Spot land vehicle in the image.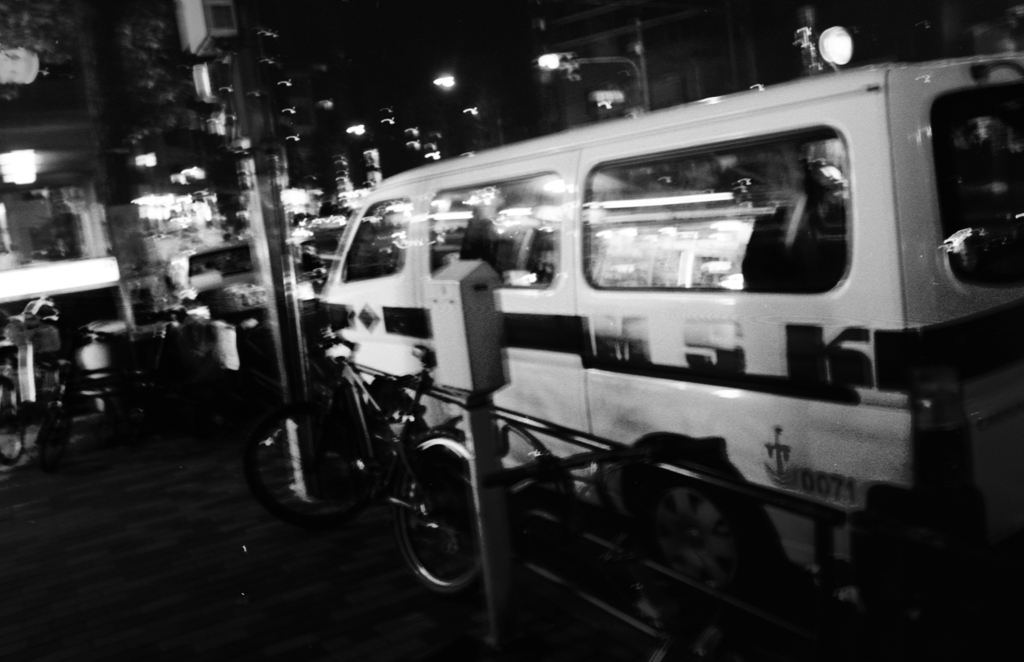
land vehicle found at Rect(298, 225, 394, 271).
